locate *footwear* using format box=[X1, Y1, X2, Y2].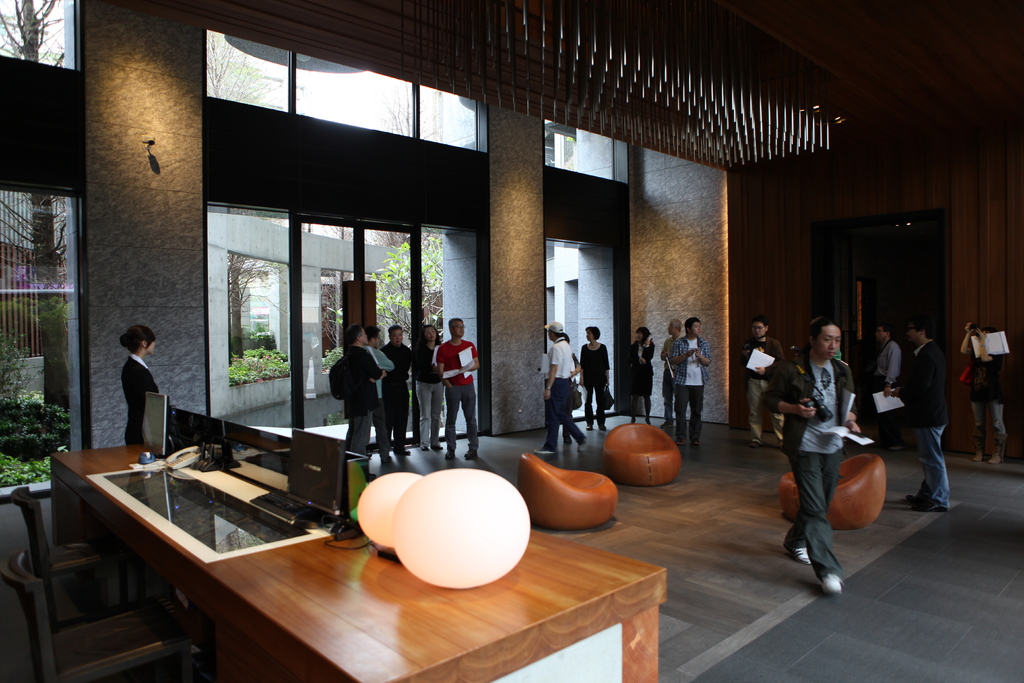
box=[588, 425, 593, 434].
